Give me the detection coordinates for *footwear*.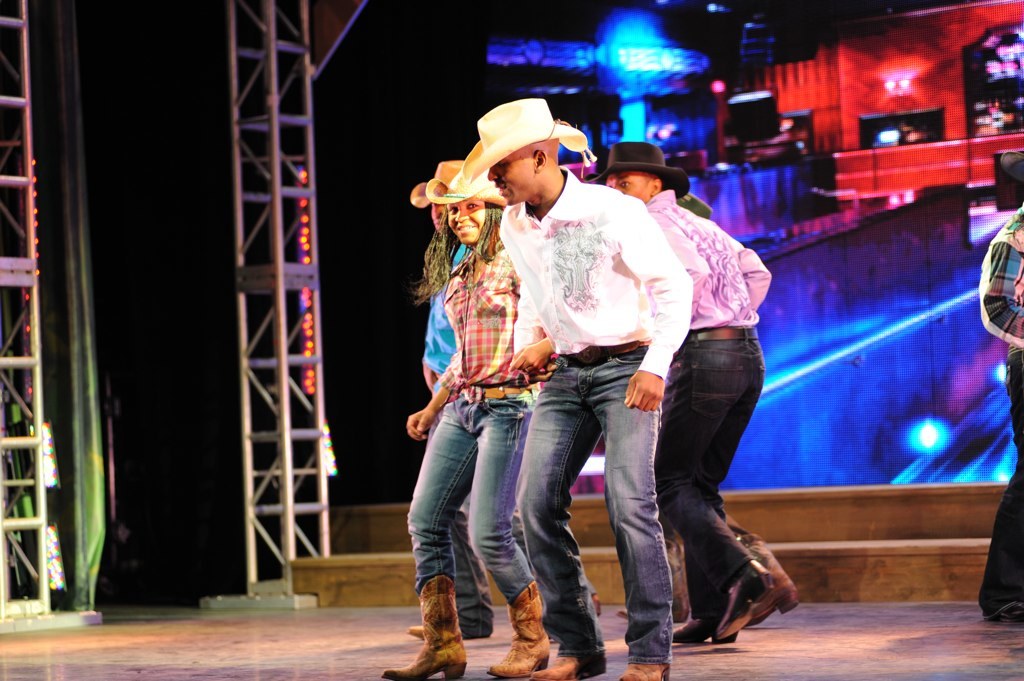
[719,556,768,637].
